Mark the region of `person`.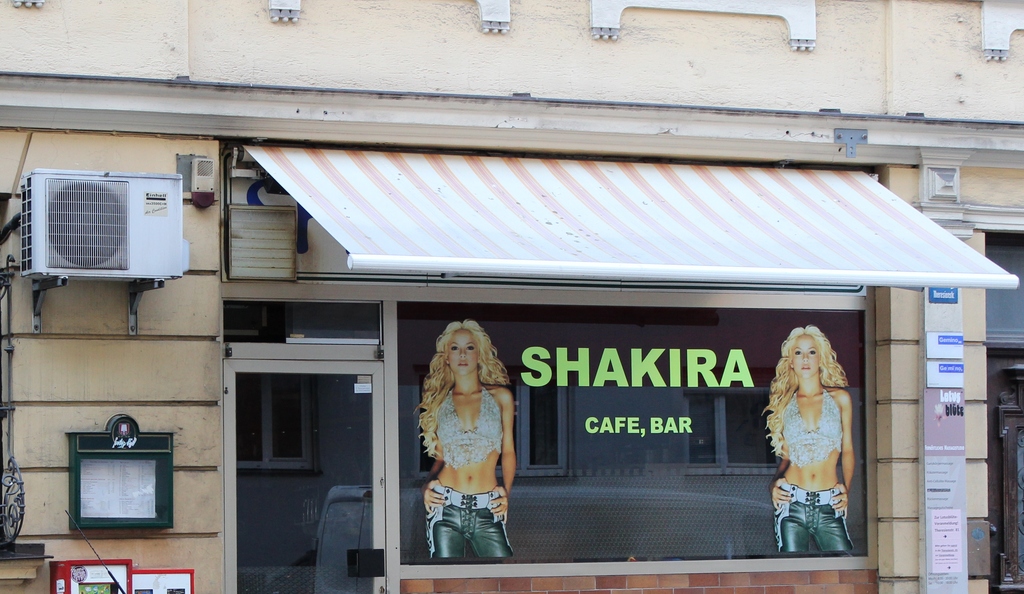
Region: (767,314,863,563).
